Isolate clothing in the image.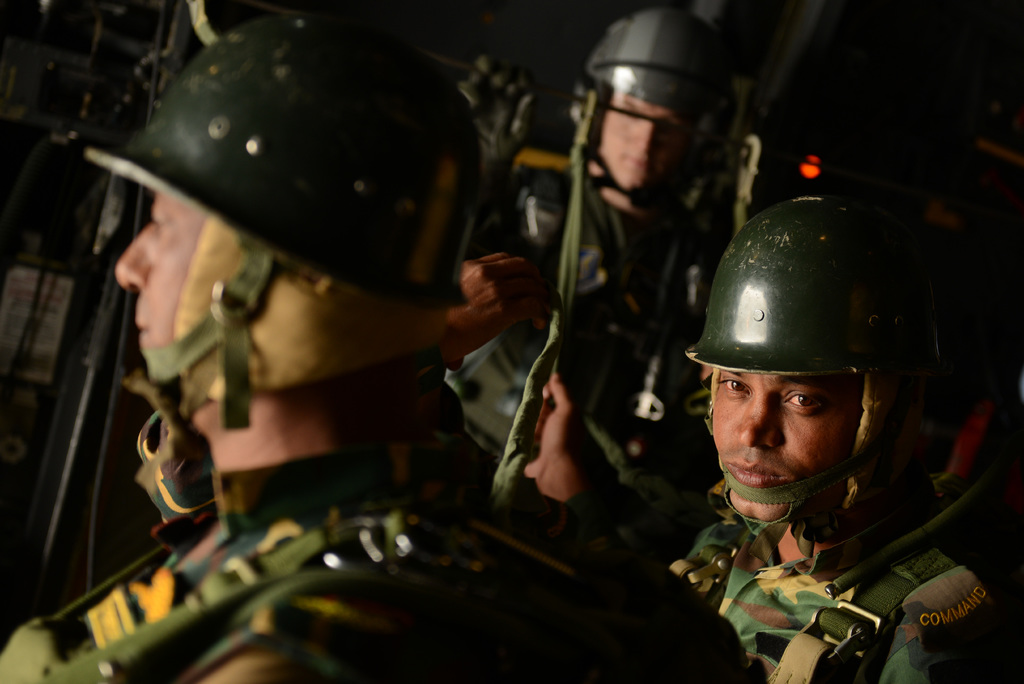
Isolated region: [x1=682, y1=516, x2=1023, y2=683].
